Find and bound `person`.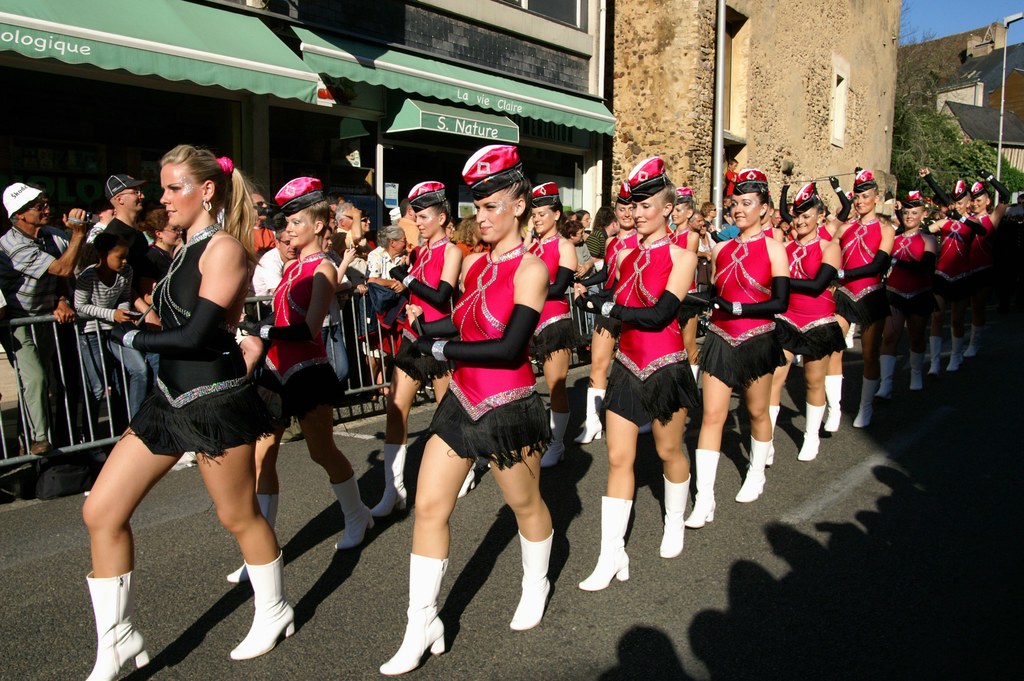
Bound: bbox=(667, 188, 700, 383).
